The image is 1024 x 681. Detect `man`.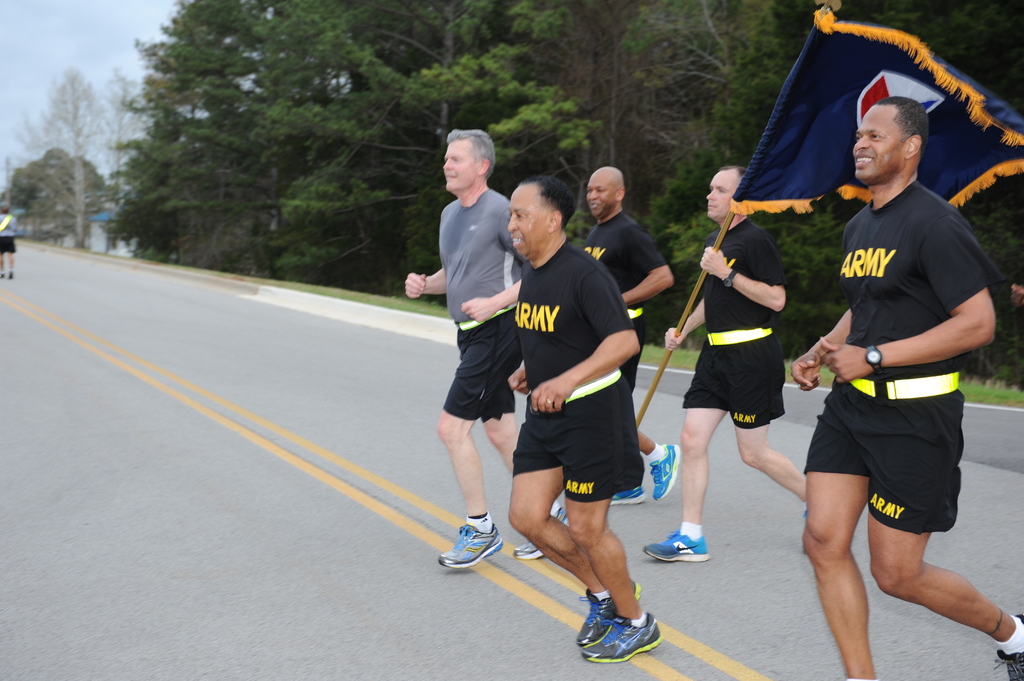
Detection: (507,175,663,666).
